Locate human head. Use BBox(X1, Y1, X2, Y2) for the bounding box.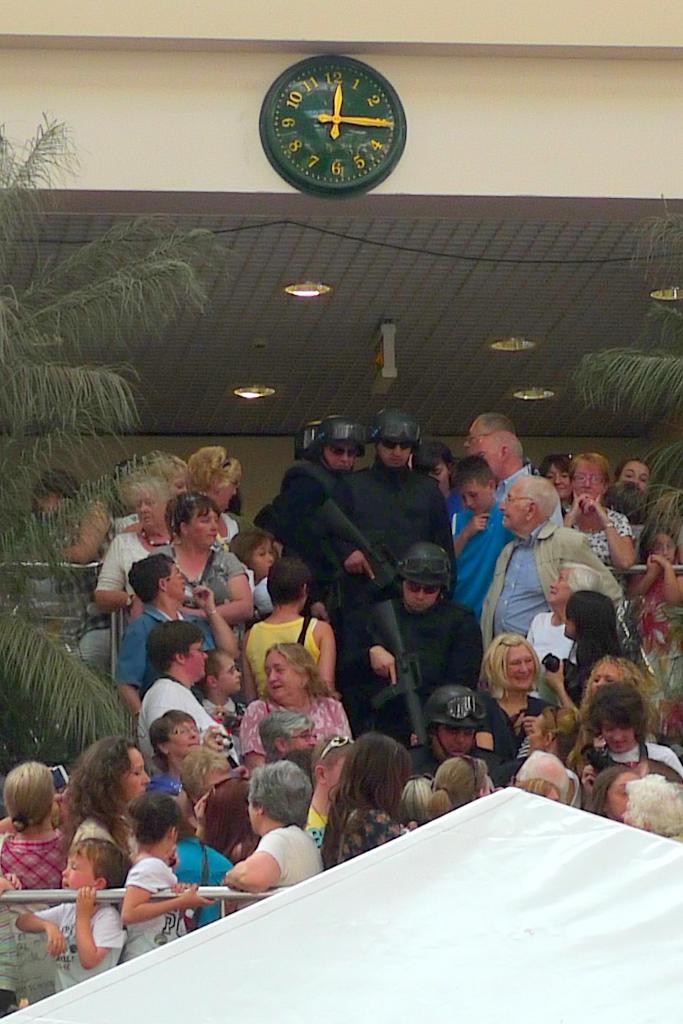
BBox(128, 474, 173, 534).
